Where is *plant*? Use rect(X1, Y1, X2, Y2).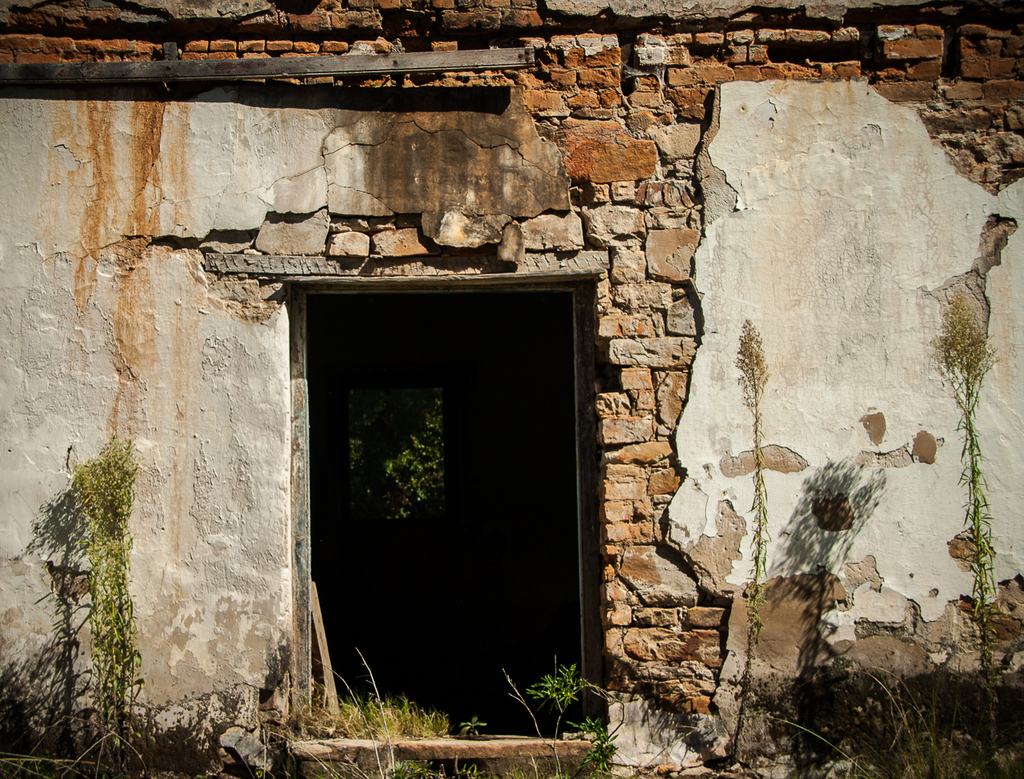
rect(532, 655, 614, 778).
